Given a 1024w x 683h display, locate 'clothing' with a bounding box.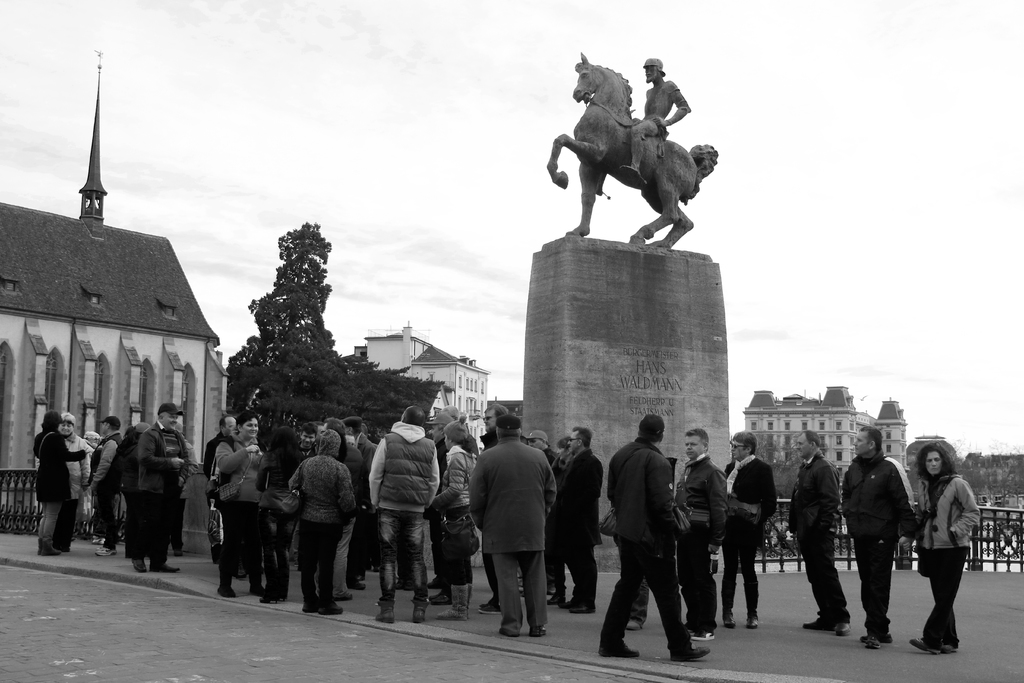
Located: 218:439:273:575.
